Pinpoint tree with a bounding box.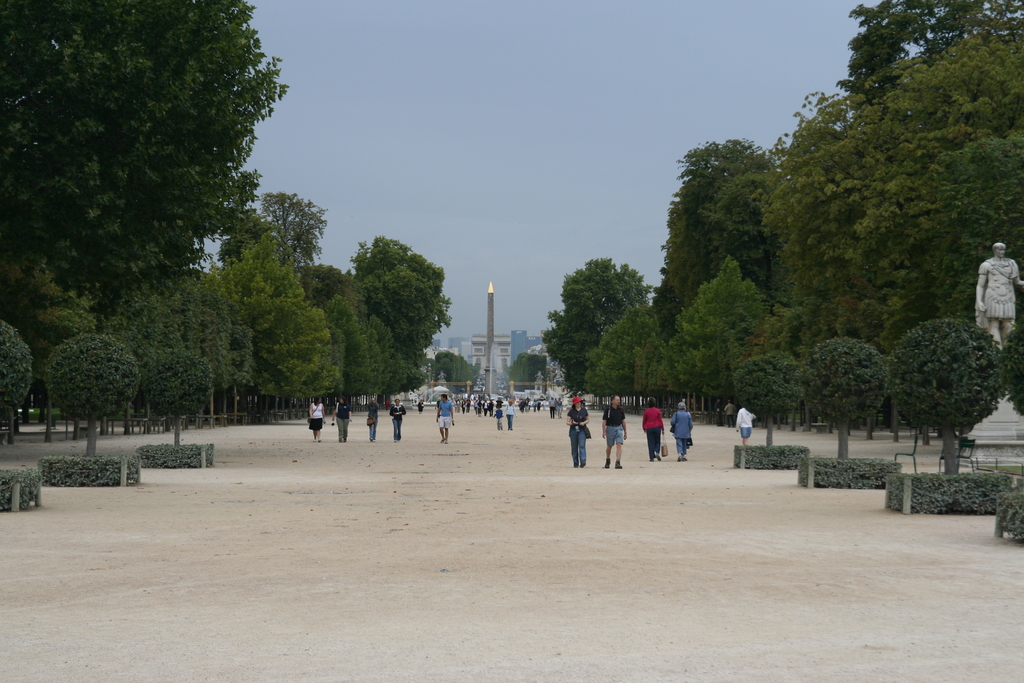
region(417, 350, 471, 393).
